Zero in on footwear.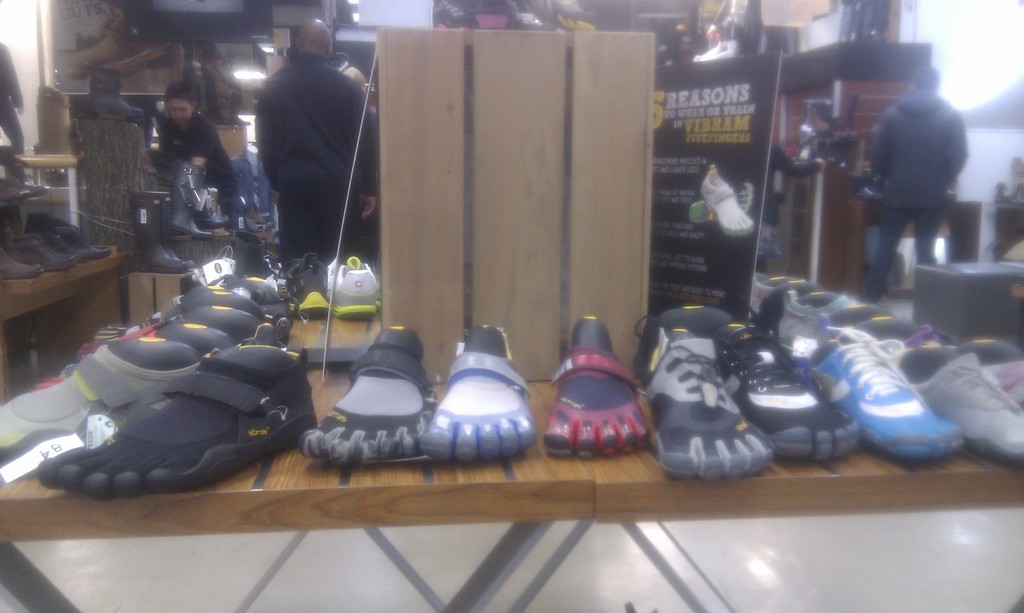
Zeroed in: {"x1": 717, "y1": 321, "x2": 865, "y2": 460}.
